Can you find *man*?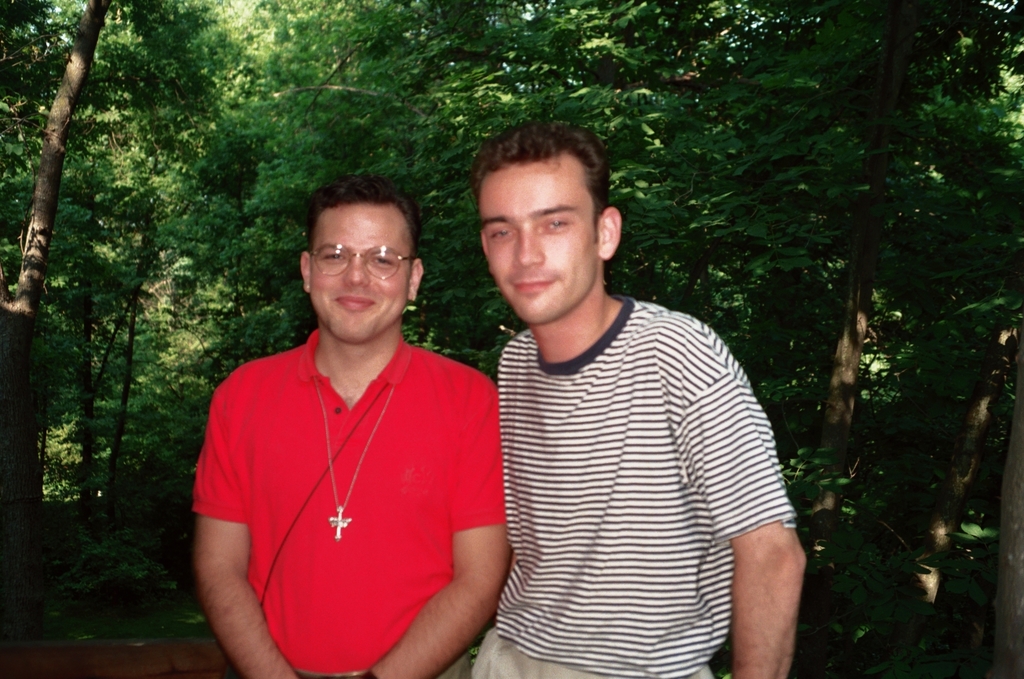
Yes, bounding box: 192/166/505/678.
